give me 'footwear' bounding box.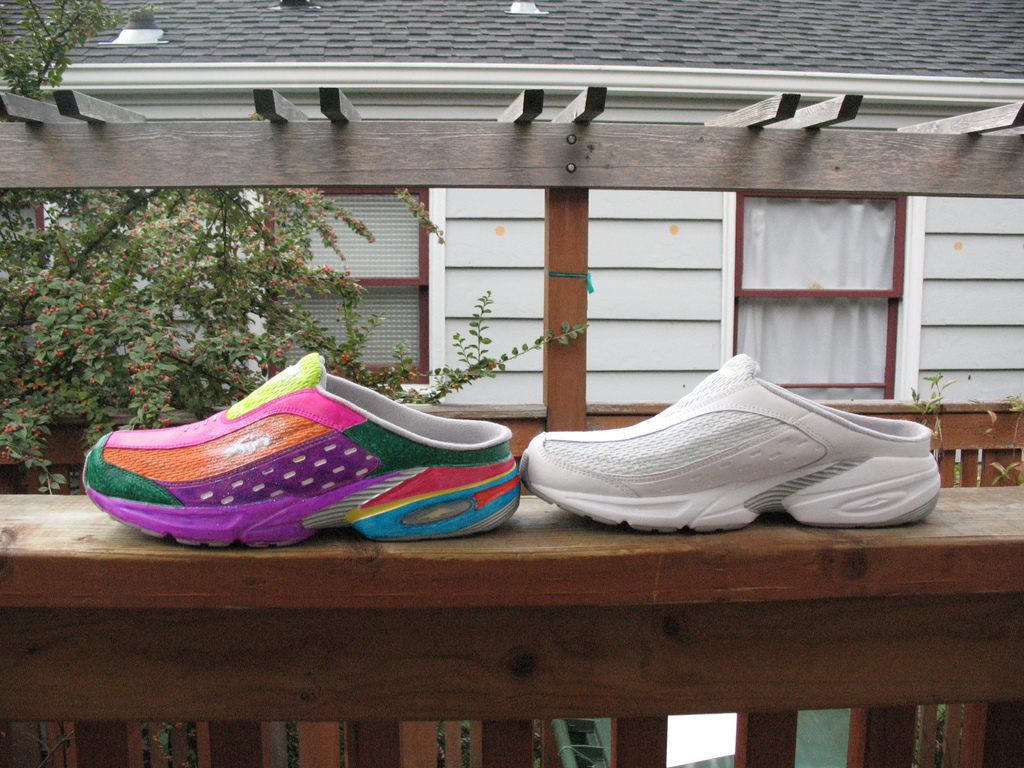
{"left": 520, "top": 352, "right": 941, "bottom": 536}.
